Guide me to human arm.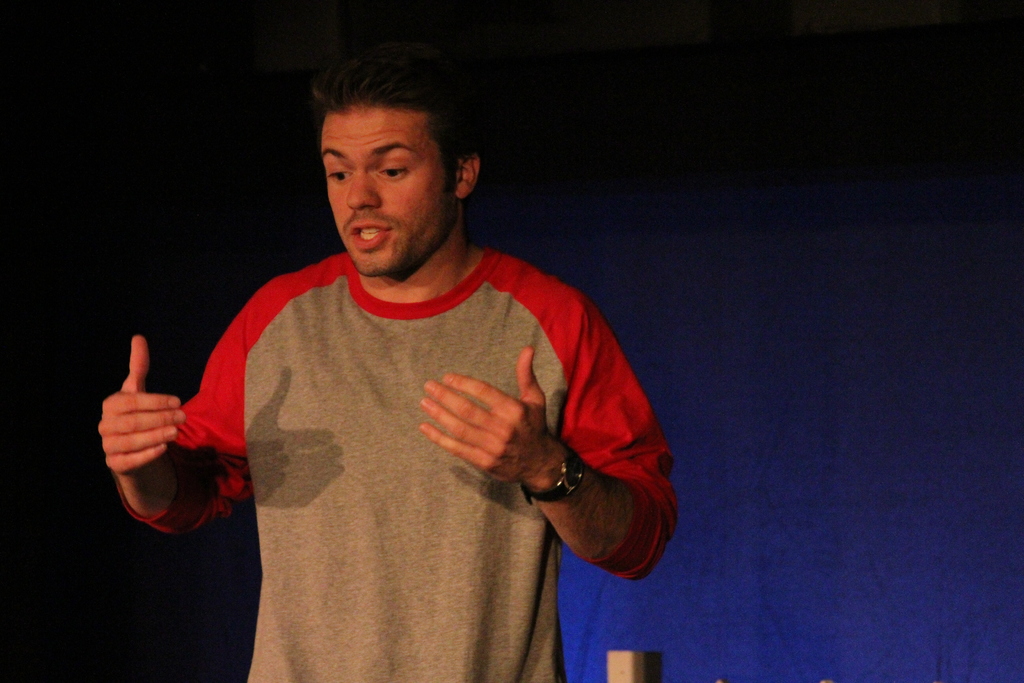
Guidance: region(95, 303, 261, 546).
